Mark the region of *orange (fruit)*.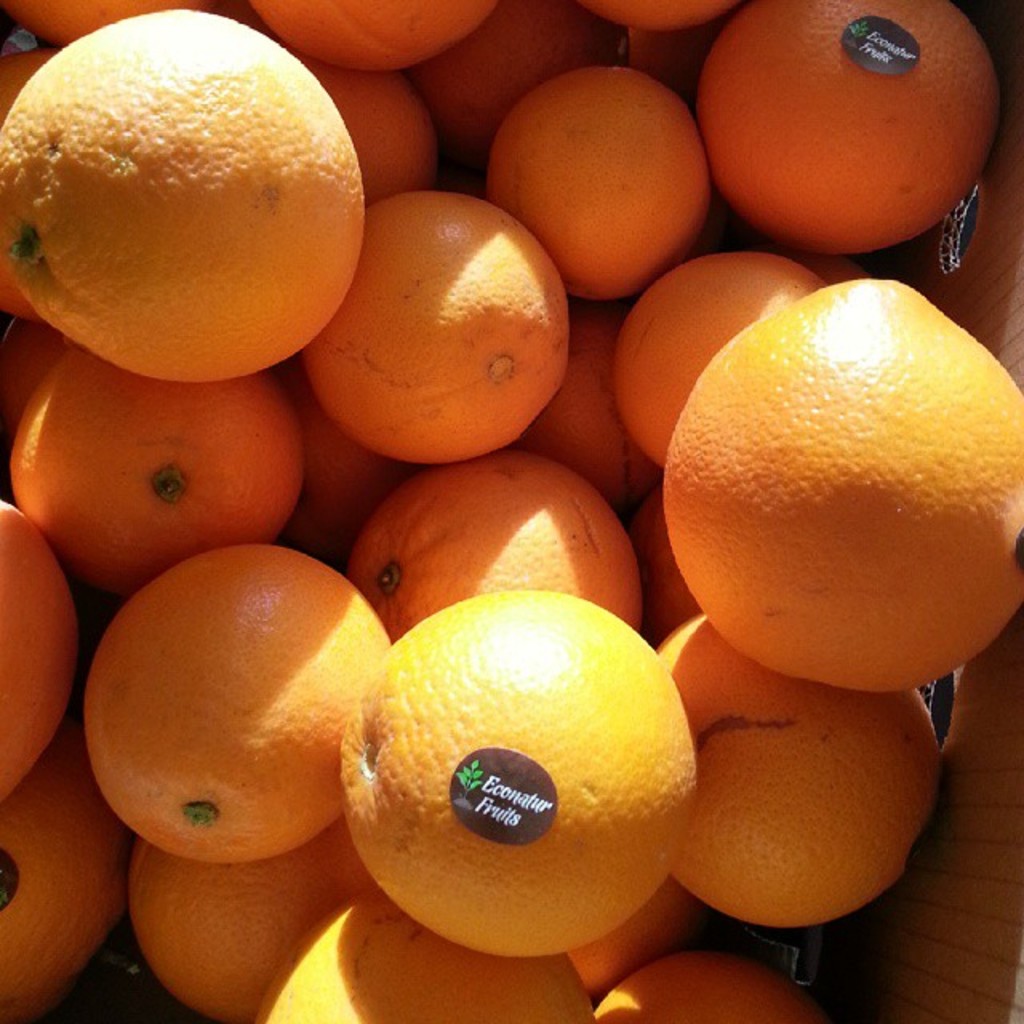
Region: [x1=656, y1=603, x2=931, y2=941].
